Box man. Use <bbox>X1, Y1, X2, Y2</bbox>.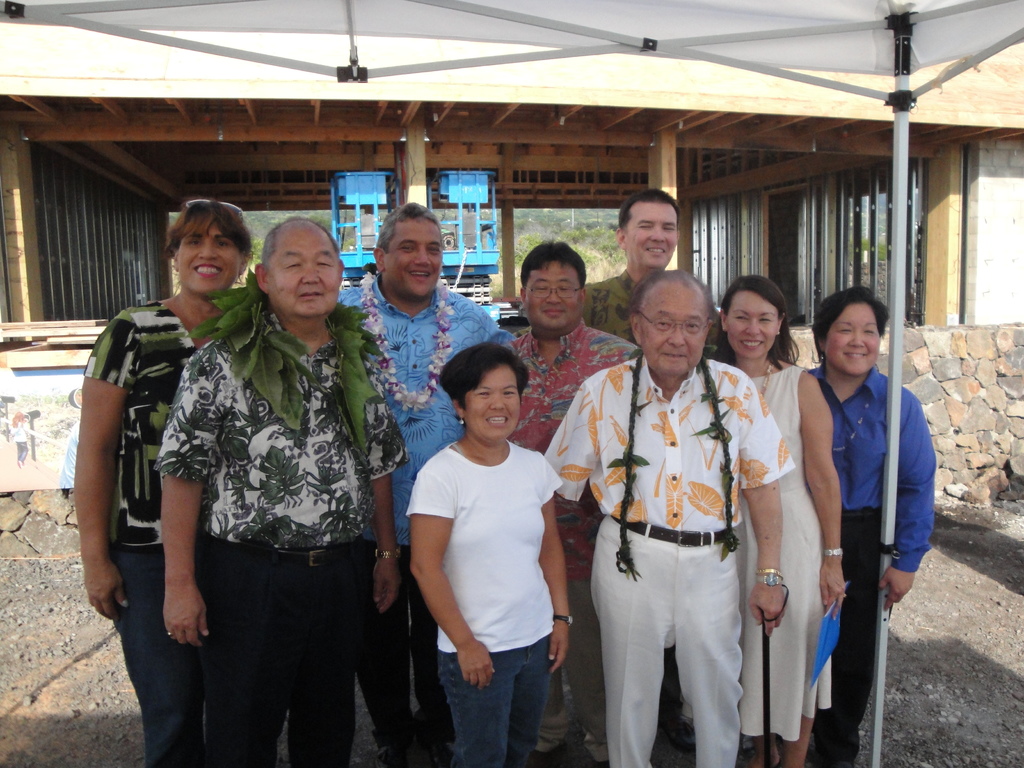
<bbox>161, 214, 408, 767</bbox>.
